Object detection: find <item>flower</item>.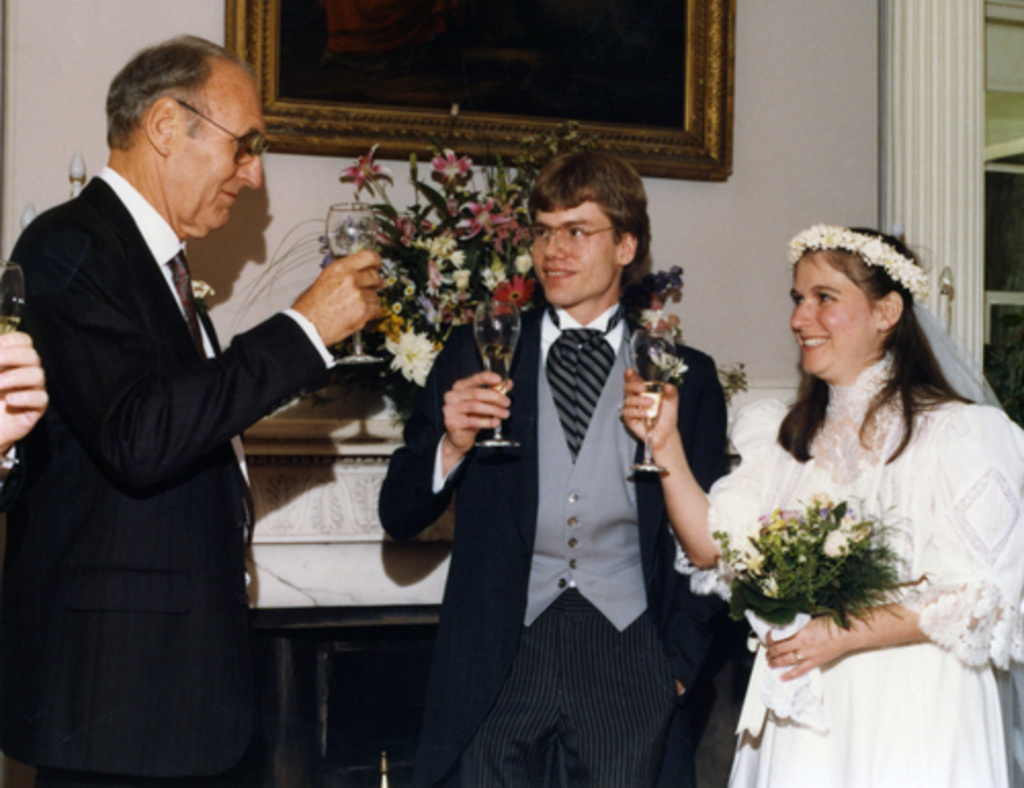
815/528/846/557.
